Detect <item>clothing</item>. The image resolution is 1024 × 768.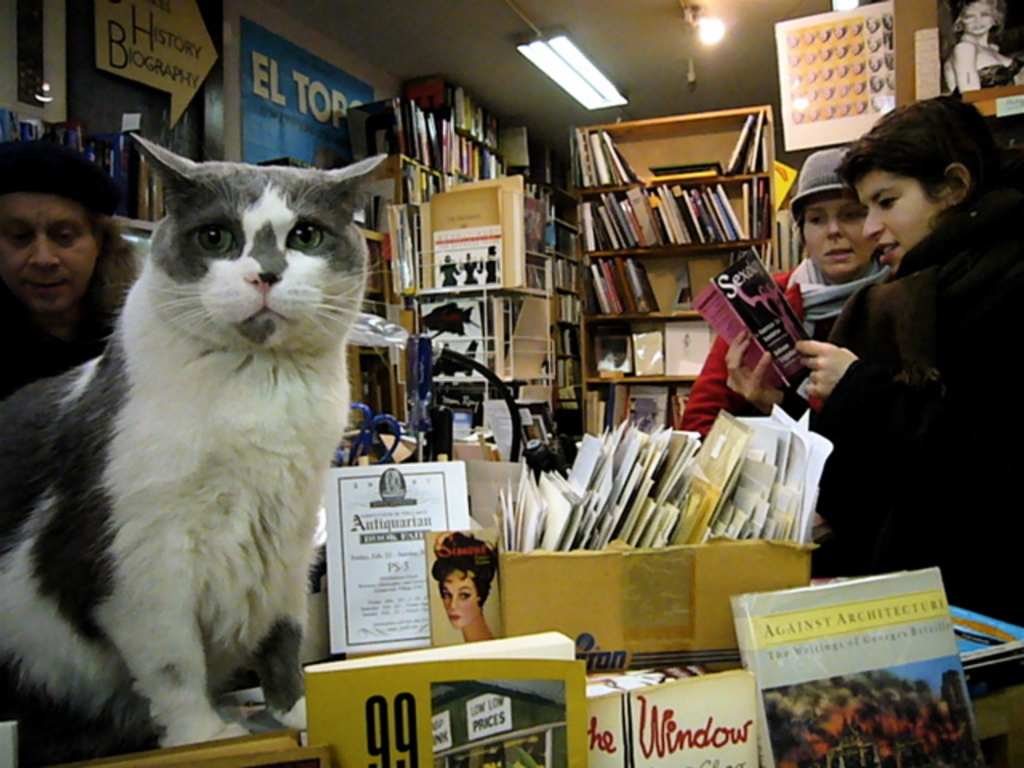
0/248/155/398.
